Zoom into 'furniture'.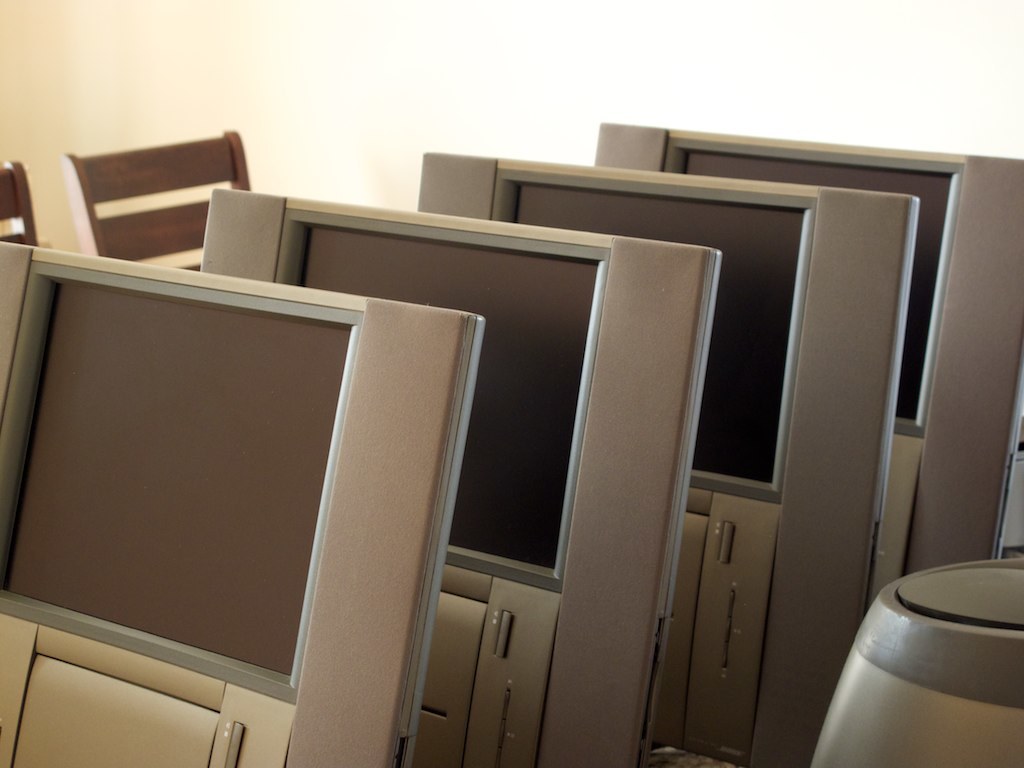
Zoom target: {"x1": 0, "y1": 159, "x2": 39, "y2": 245}.
